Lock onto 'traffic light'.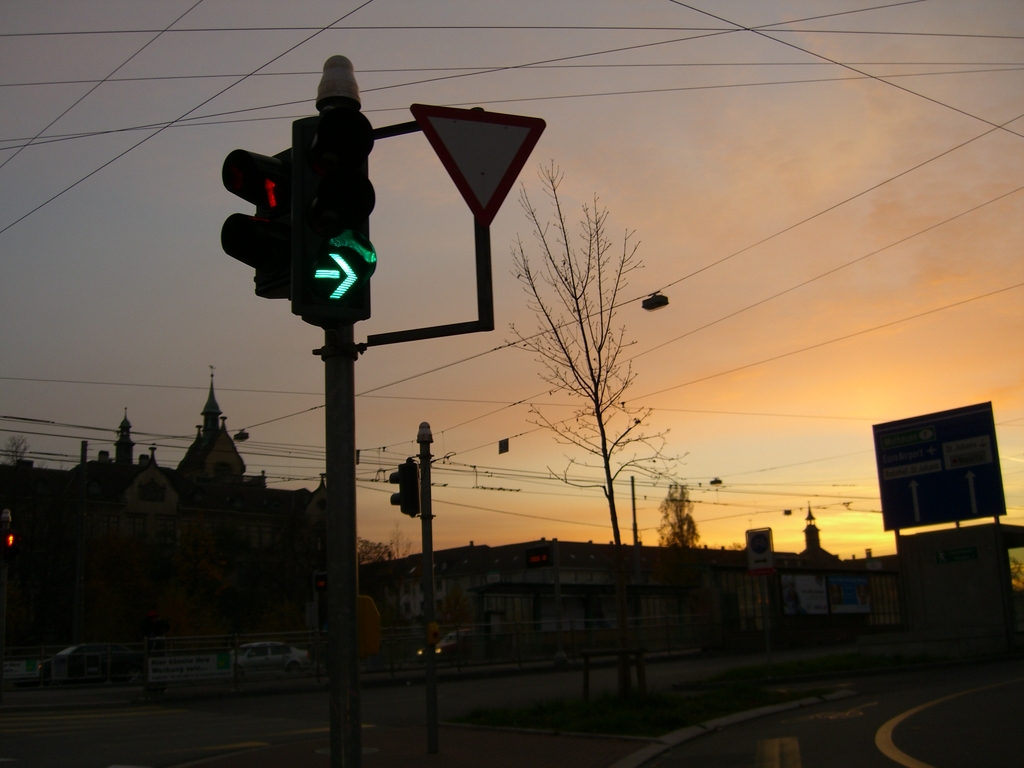
Locked: <bbox>293, 105, 378, 332</bbox>.
